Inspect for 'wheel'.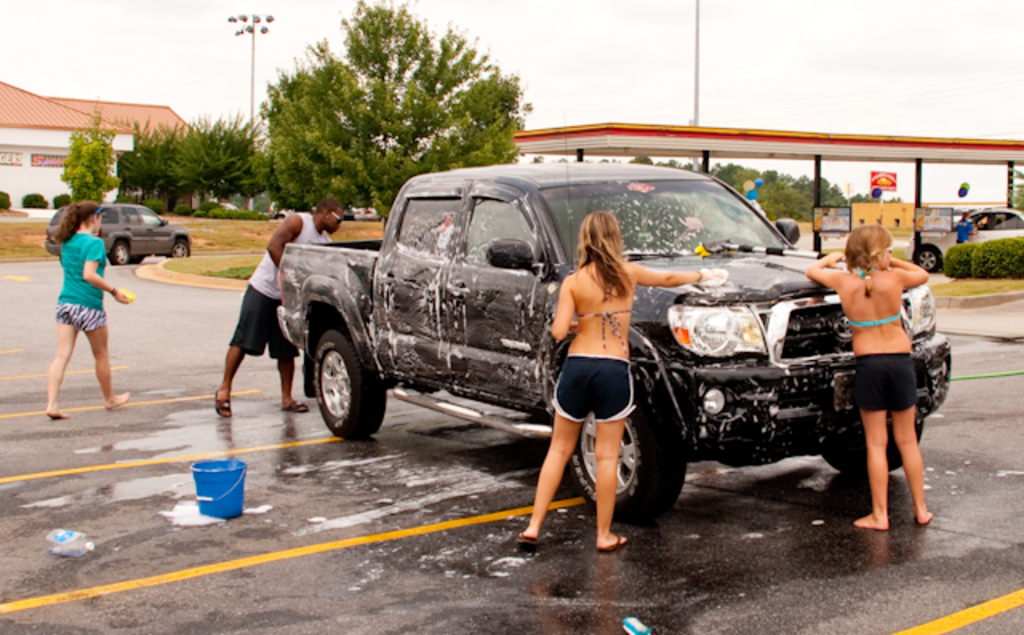
Inspection: locate(922, 246, 938, 277).
